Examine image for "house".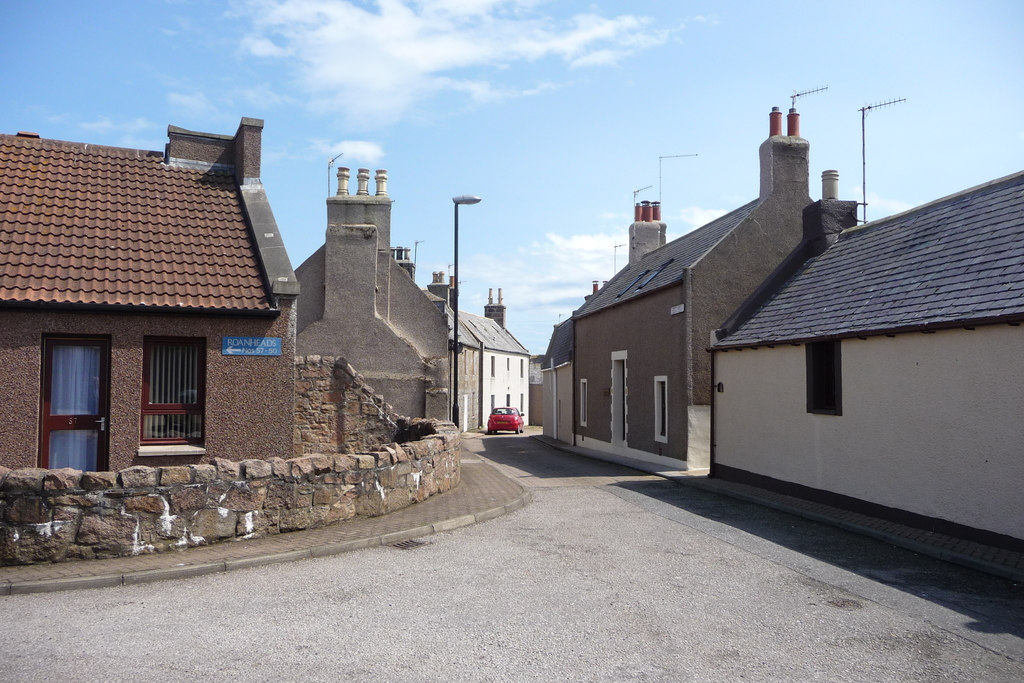
Examination result: crop(544, 199, 665, 448).
